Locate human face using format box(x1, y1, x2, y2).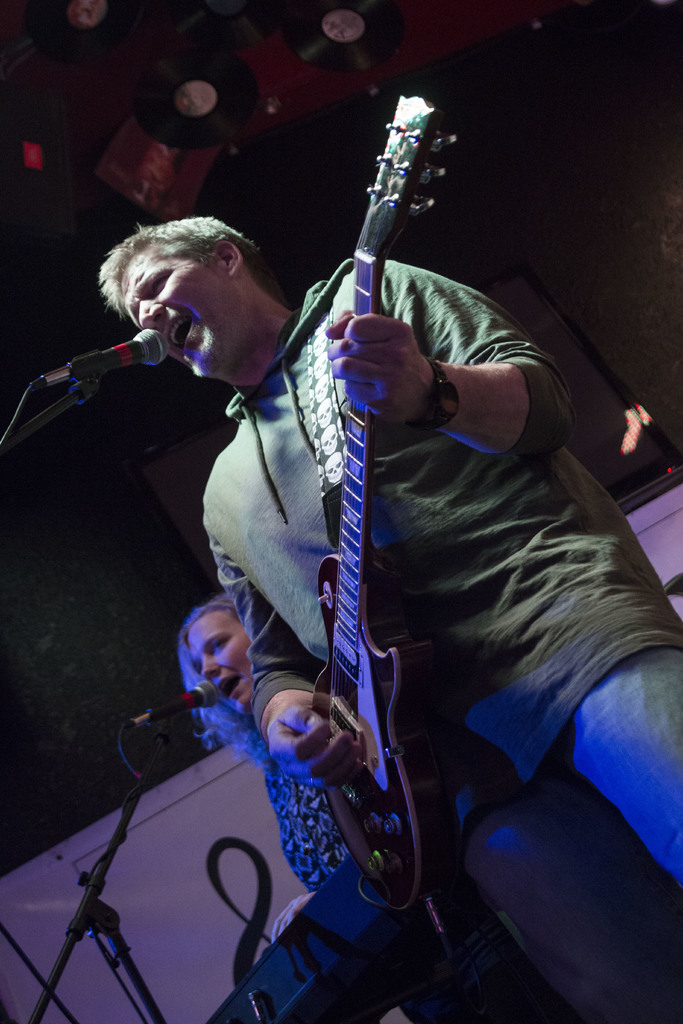
box(122, 243, 241, 378).
